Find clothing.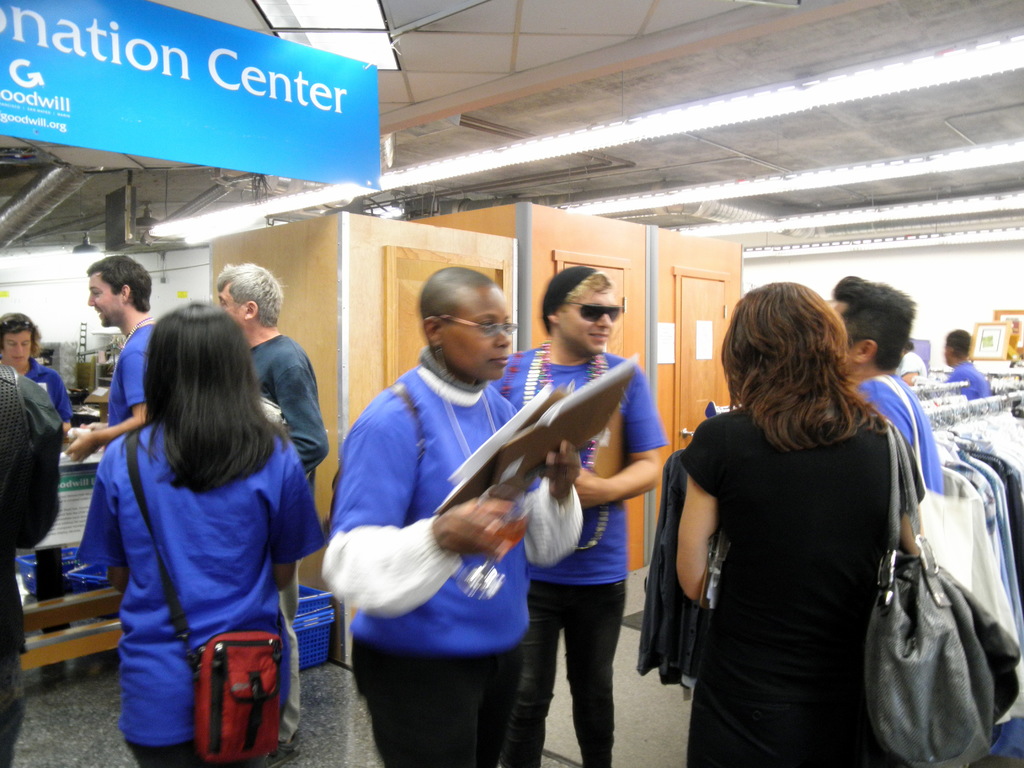
(x1=76, y1=419, x2=330, y2=767).
